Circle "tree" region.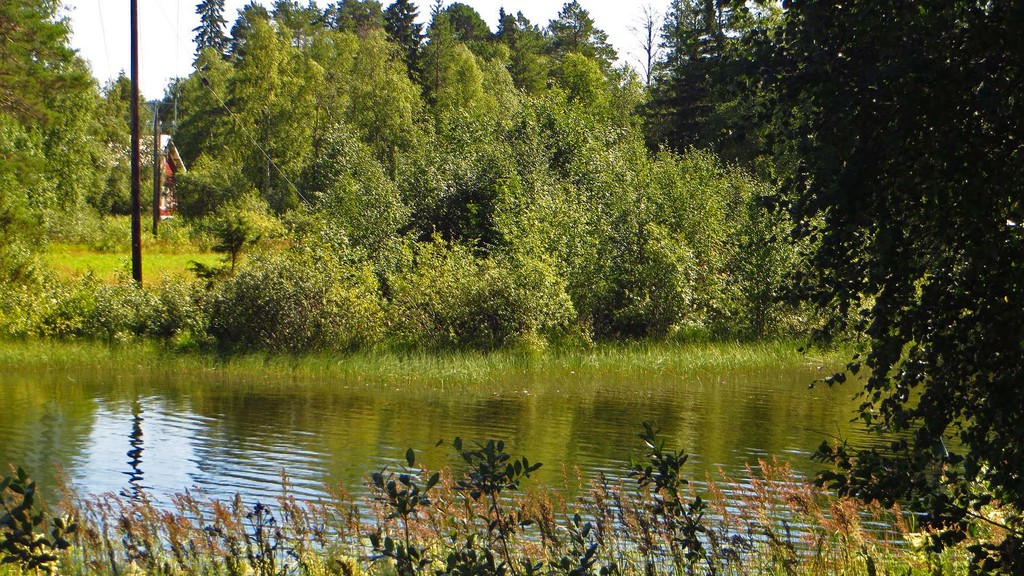
Region: 742,0,1023,575.
